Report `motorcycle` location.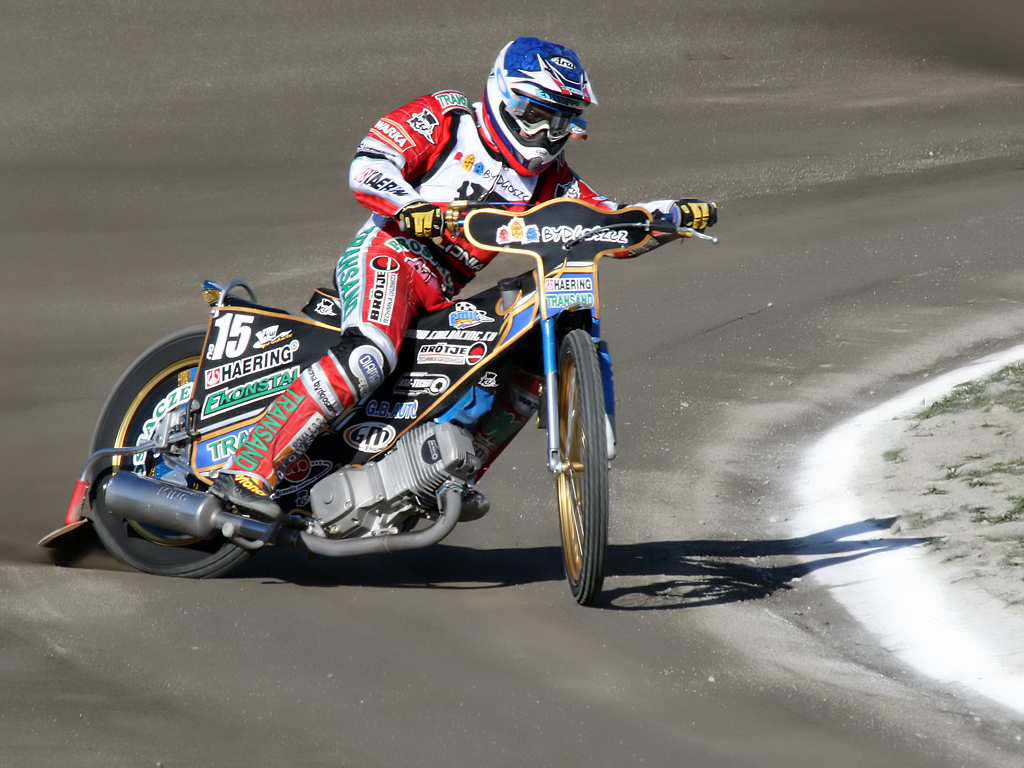
Report: rect(73, 178, 660, 592).
